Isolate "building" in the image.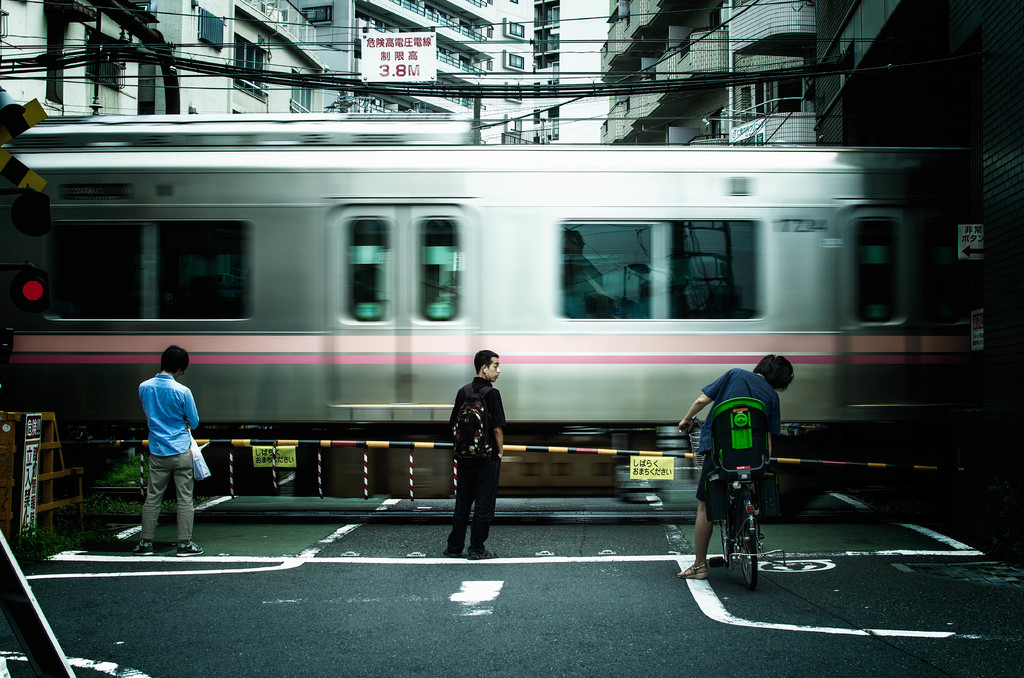
Isolated region: 287 0 534 143.
